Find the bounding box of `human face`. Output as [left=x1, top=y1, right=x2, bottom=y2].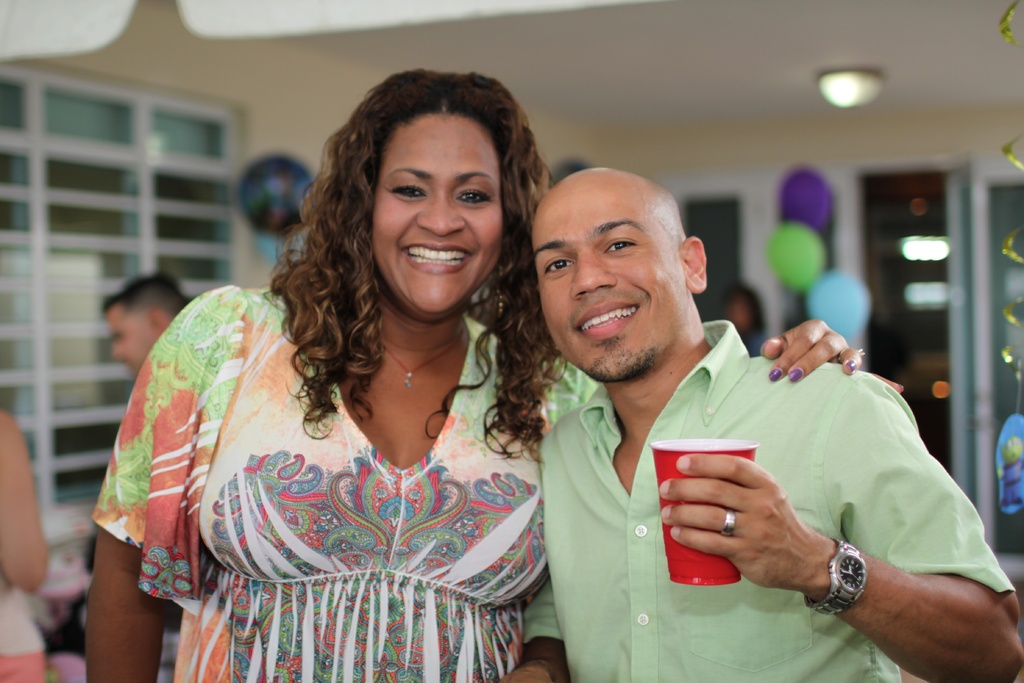
[left=532, top=169, right=689, bottom=377].
